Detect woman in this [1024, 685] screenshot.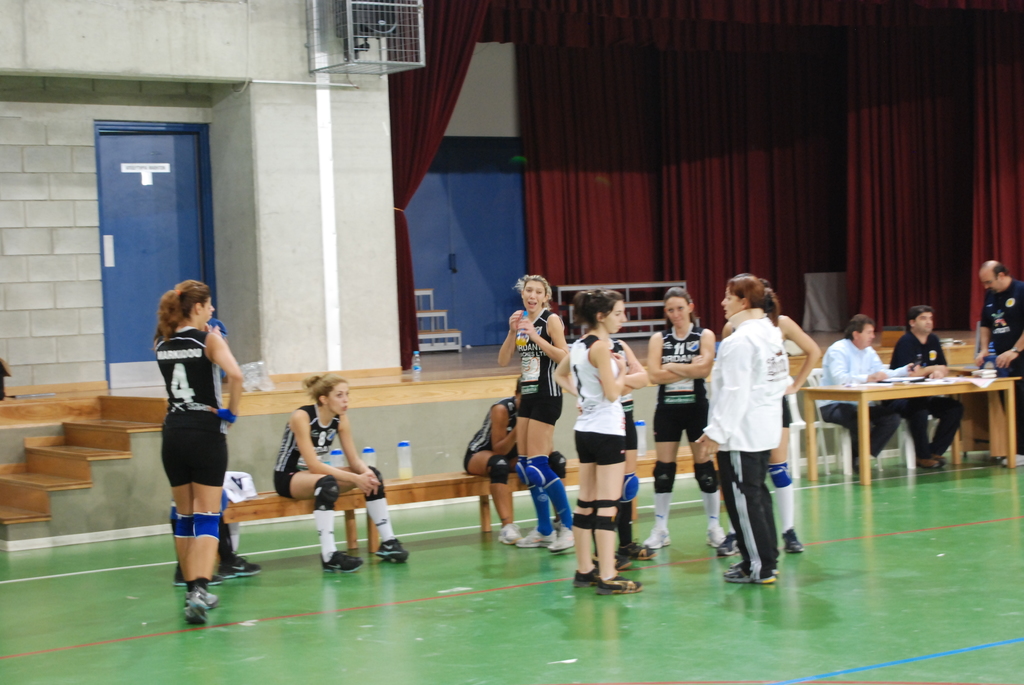
Detection: 724, 278, 816, 553.
